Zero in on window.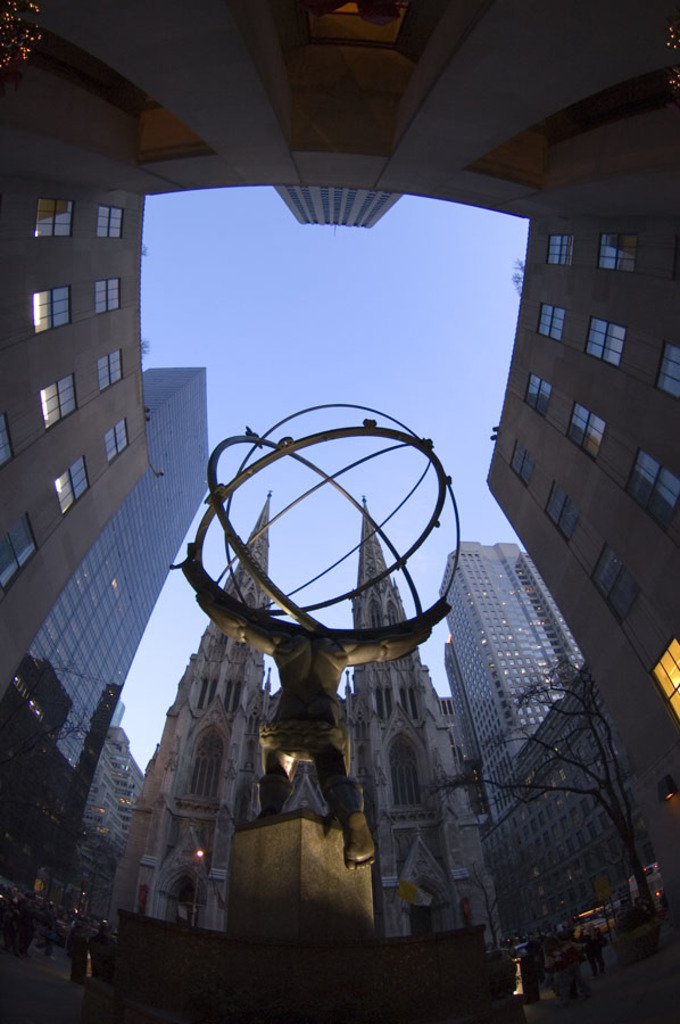
Zeroed in: (0,513,44,593).
